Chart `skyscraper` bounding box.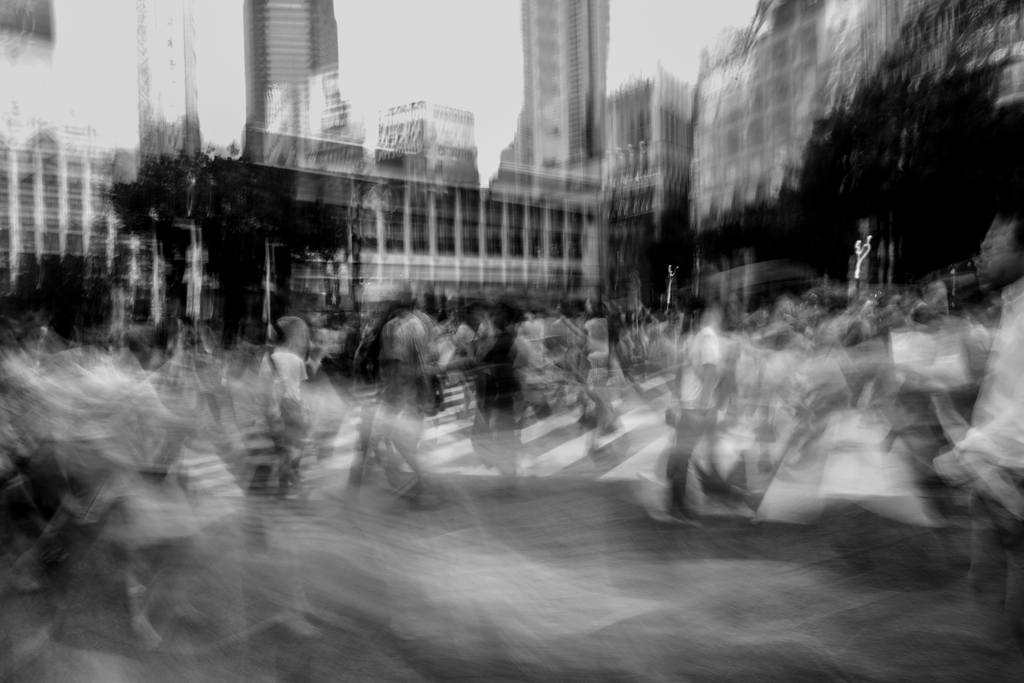
Charted: [511, 0, 612, 197].
